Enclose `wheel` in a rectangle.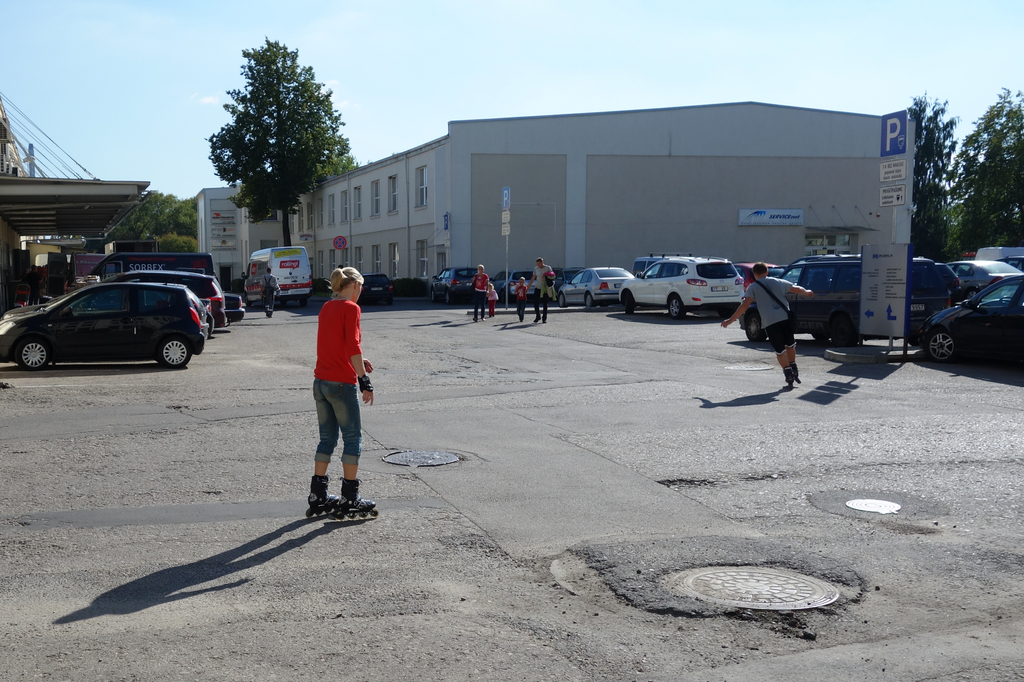
bbox=(668, 297, 686, 321).
